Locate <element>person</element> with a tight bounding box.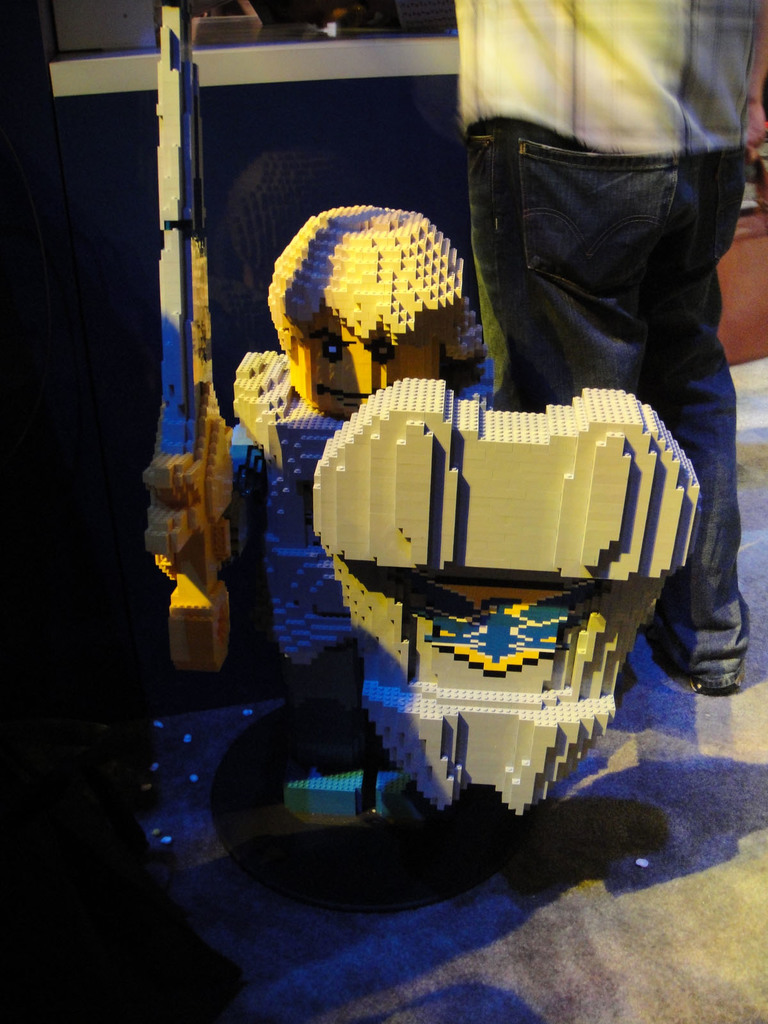
bbox(148, 204, 510, 820).
